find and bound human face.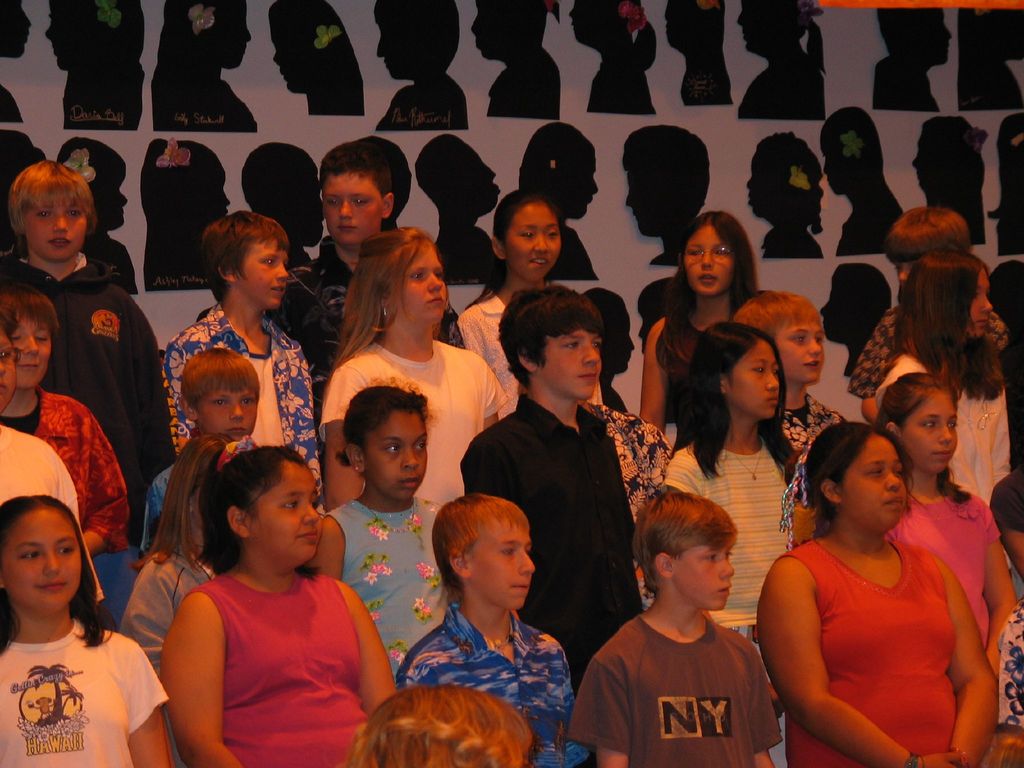
Bound: box=[250, 467, 320, 563].
